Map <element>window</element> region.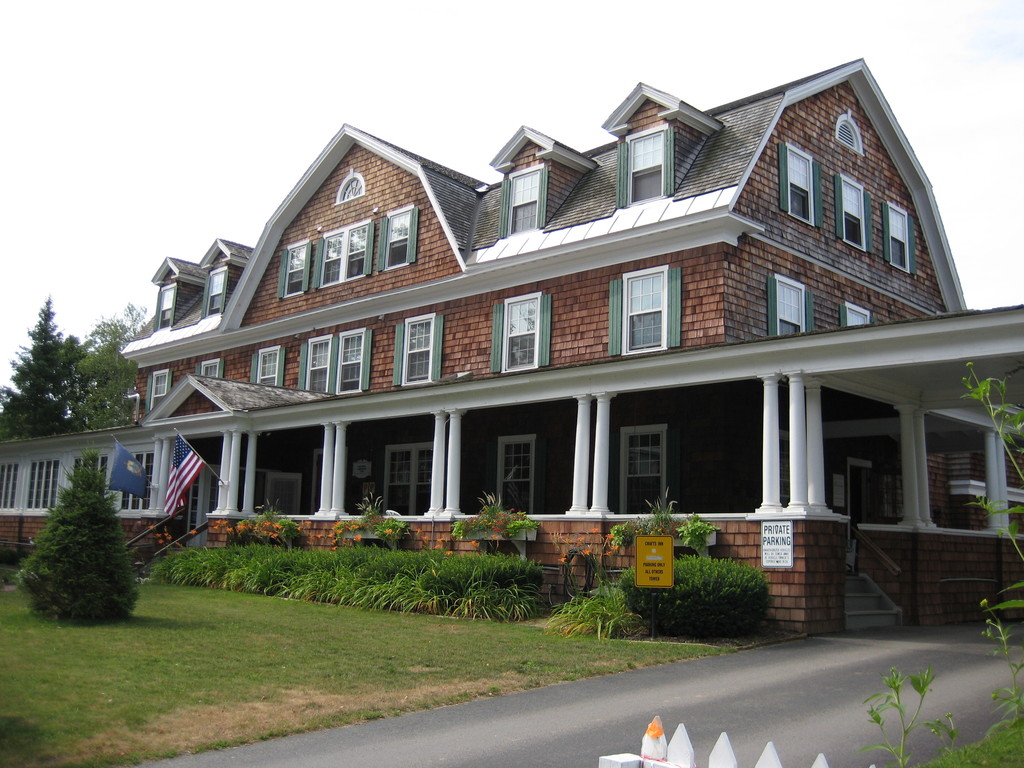
Mapped to (left=312, top=221, right=374, bottom=288).
